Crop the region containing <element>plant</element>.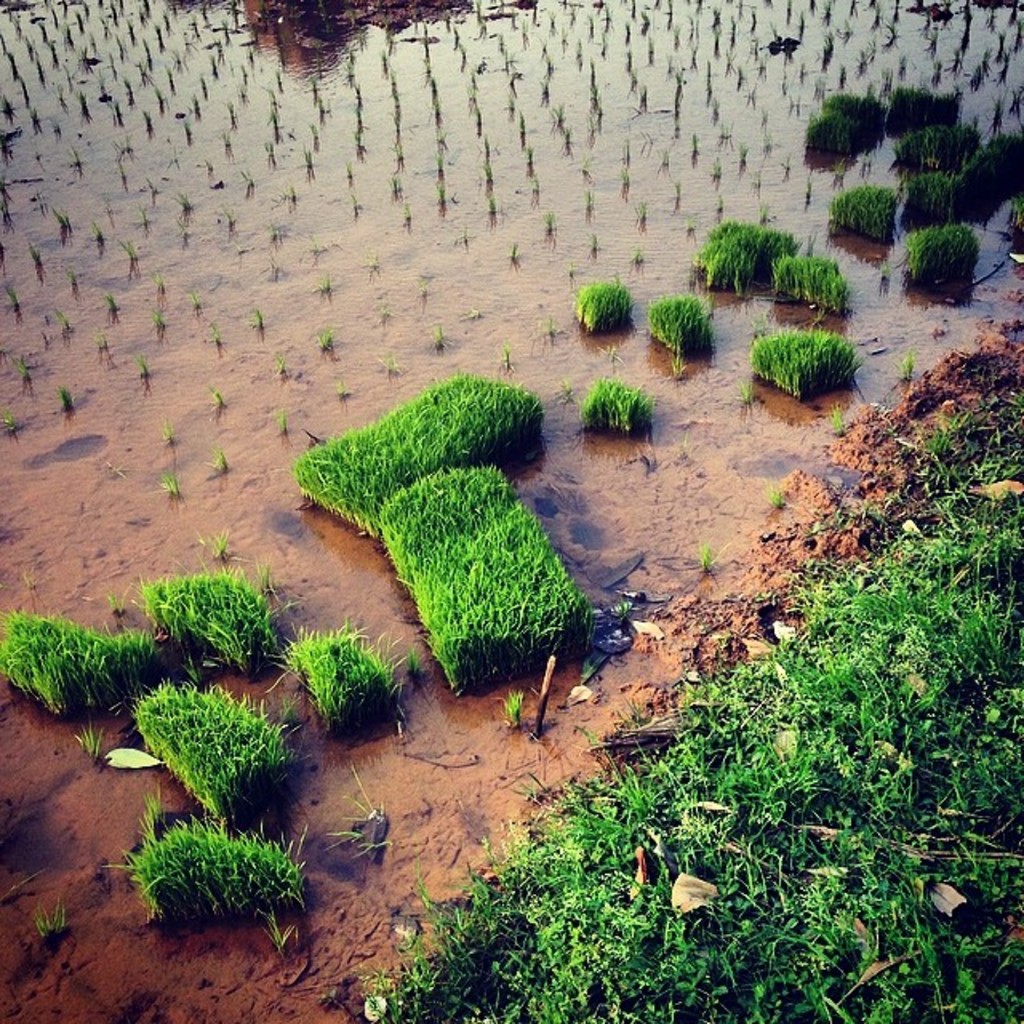
Crop region: (898, 160, 989, 222).
